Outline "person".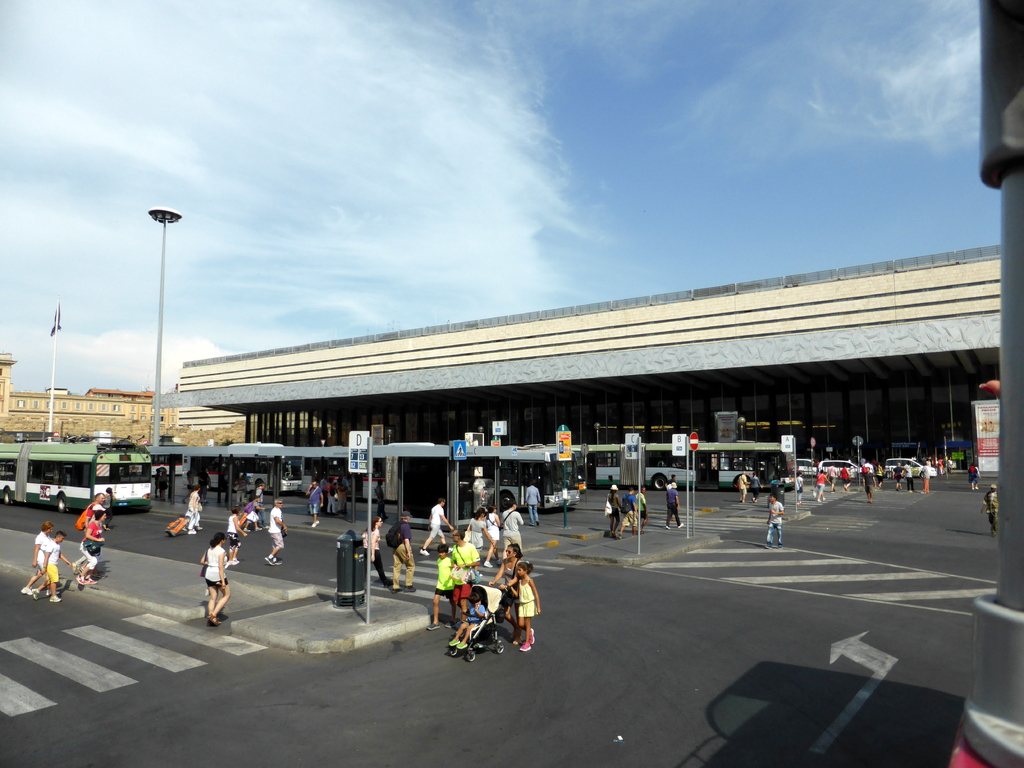
Outline: {"left": 482, "top": 501, "right": 498, "bottom": 568}.
